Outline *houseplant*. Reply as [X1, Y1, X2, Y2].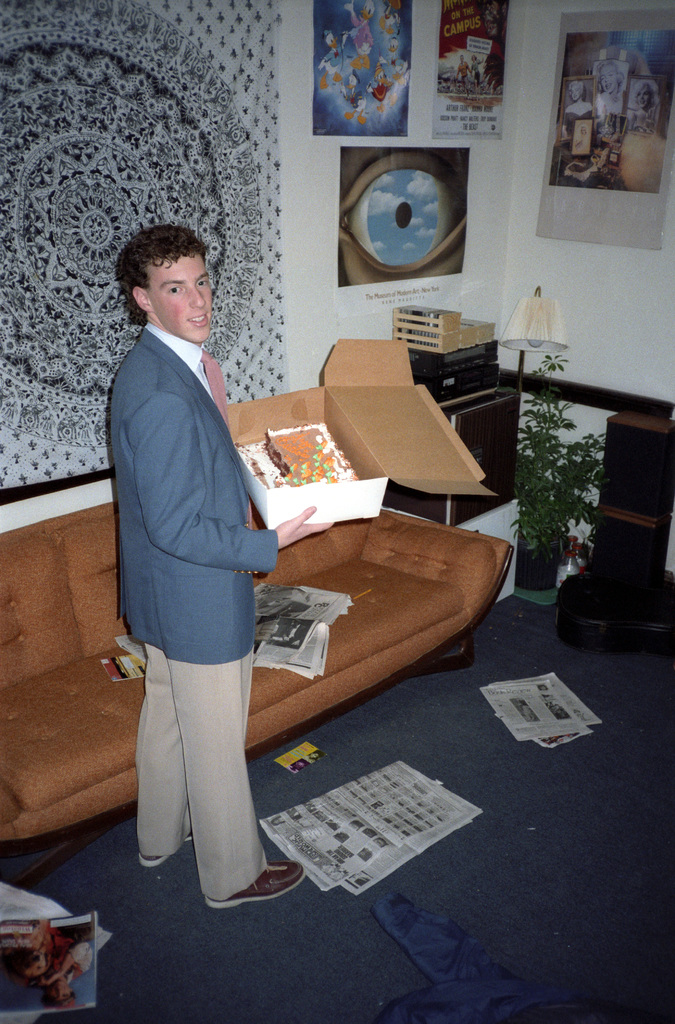
[503, 352, 618, 593].
